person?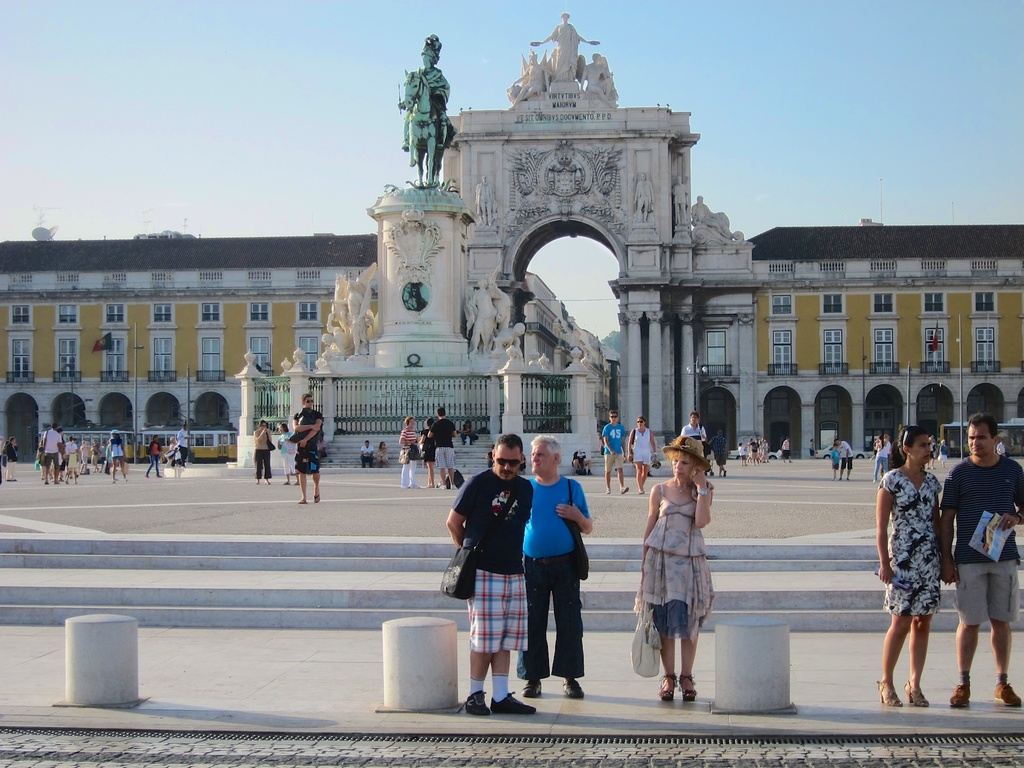
rect(417, 417, 435, 488)
